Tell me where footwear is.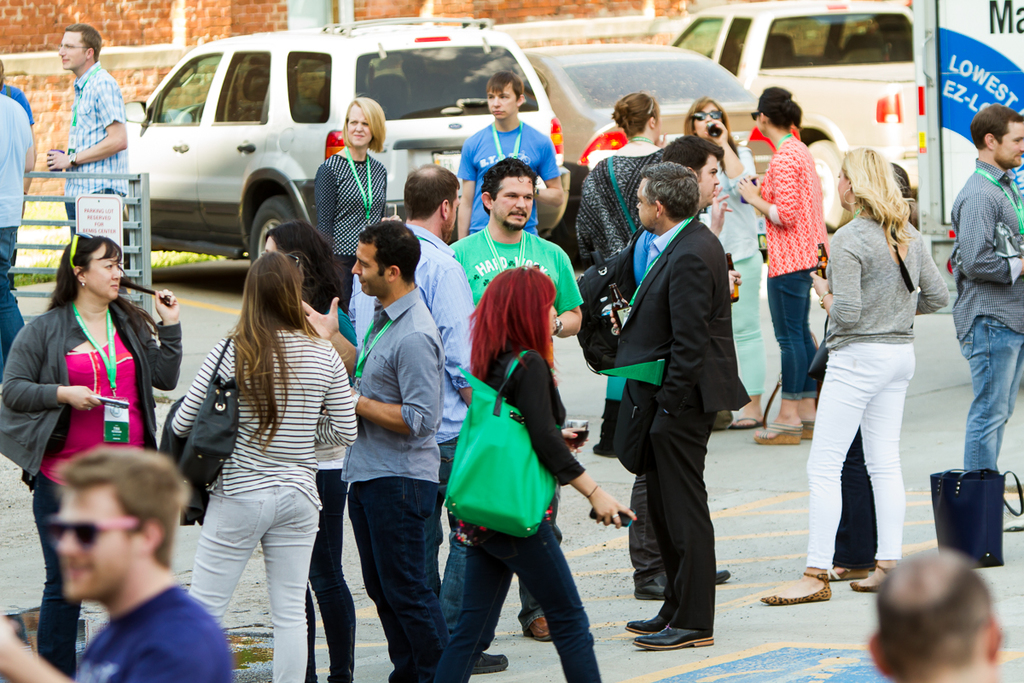
footwear is at left=631, top=579, right=666, bottom=600.
